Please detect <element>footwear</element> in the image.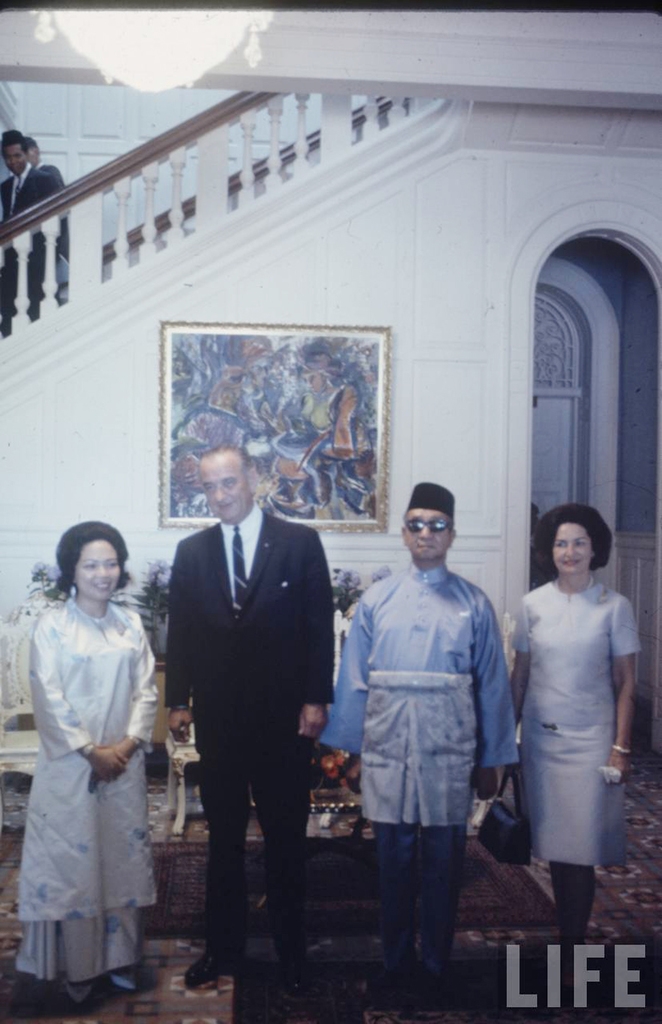
x1=108 y1=968 x2=141 y2=994.
